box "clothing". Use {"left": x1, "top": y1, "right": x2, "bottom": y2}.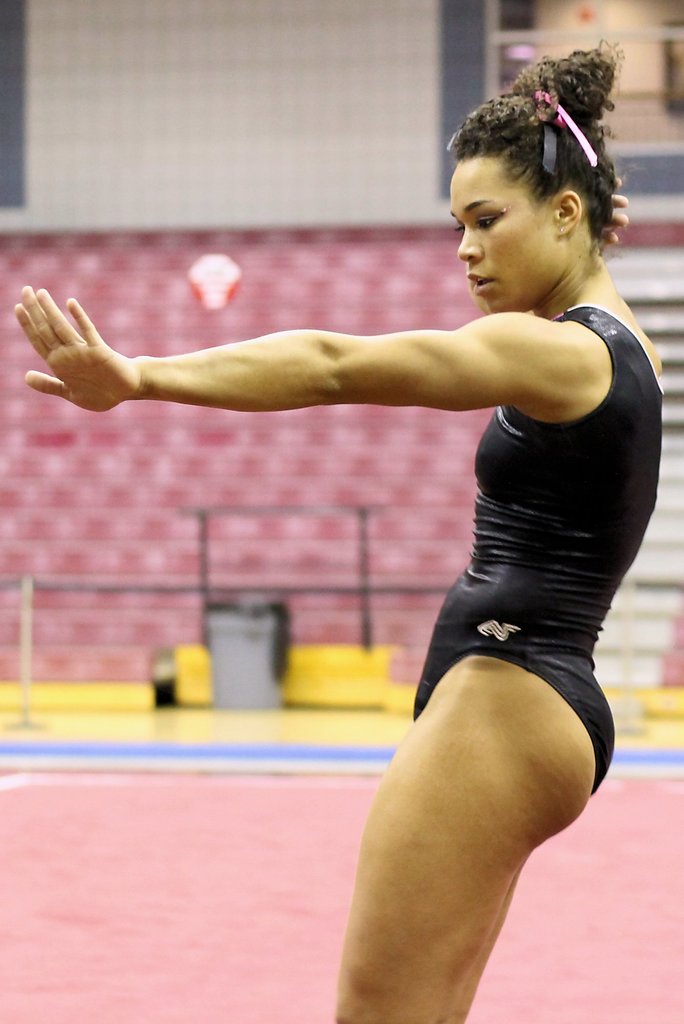
{"left": 412, "top": 301, "right": 668, "bottom": 804}.
